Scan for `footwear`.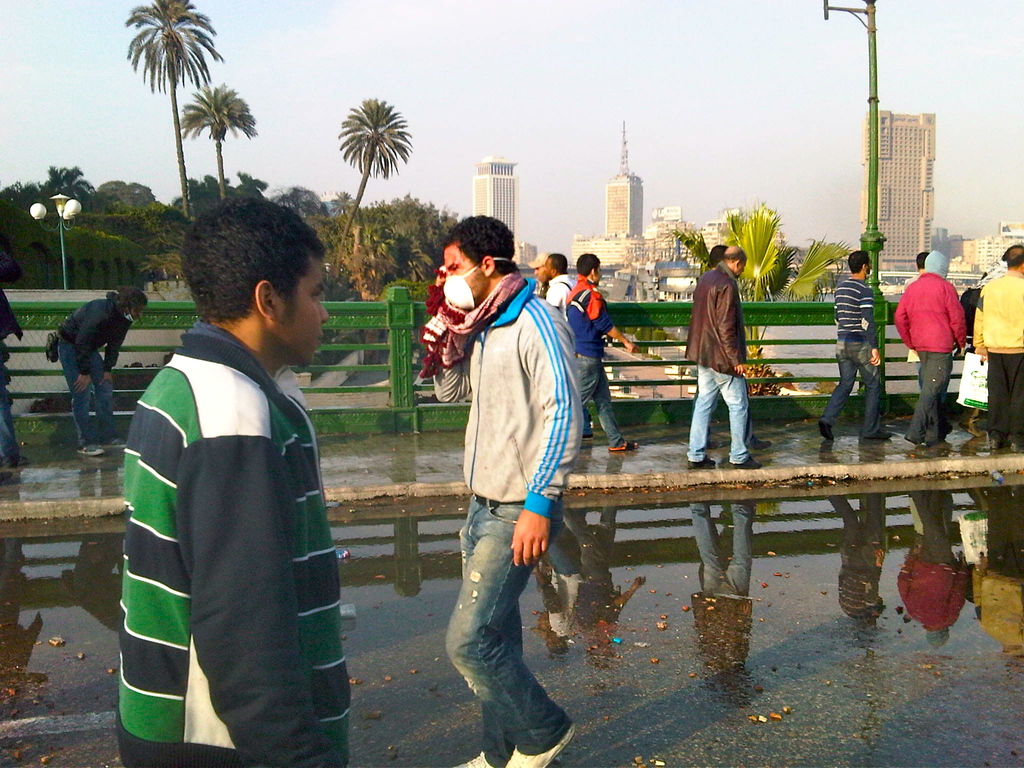
Scan result: region(750, 437, 774, 445).
